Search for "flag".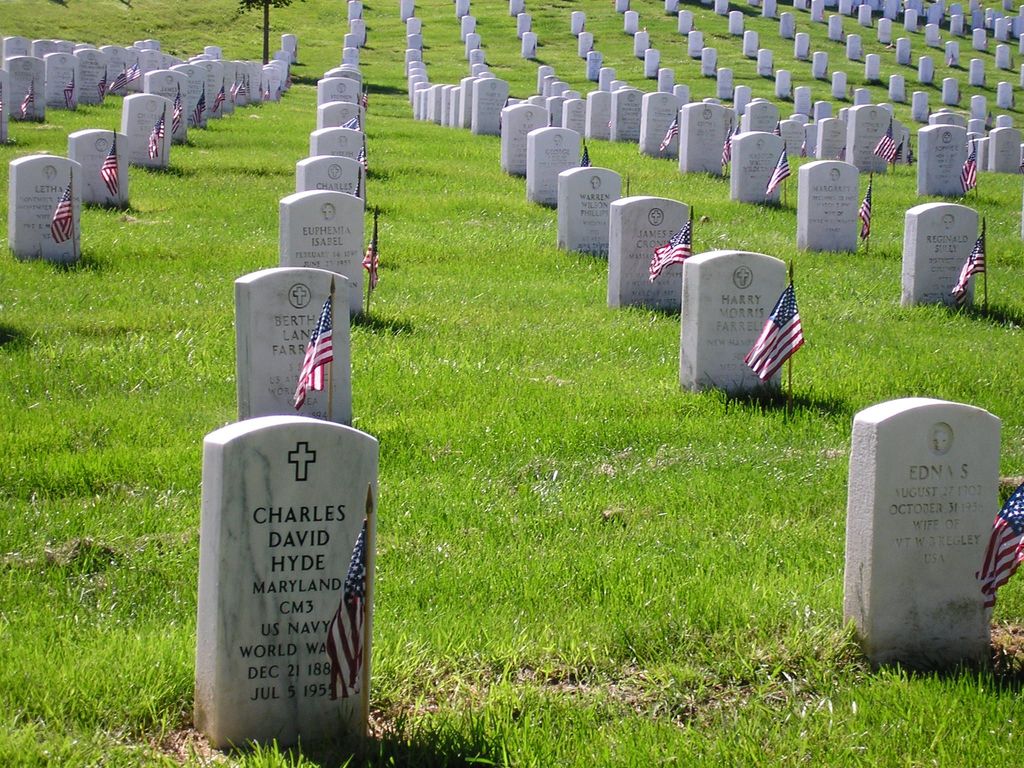
Found at bbox(65, 65, 73, 106).
